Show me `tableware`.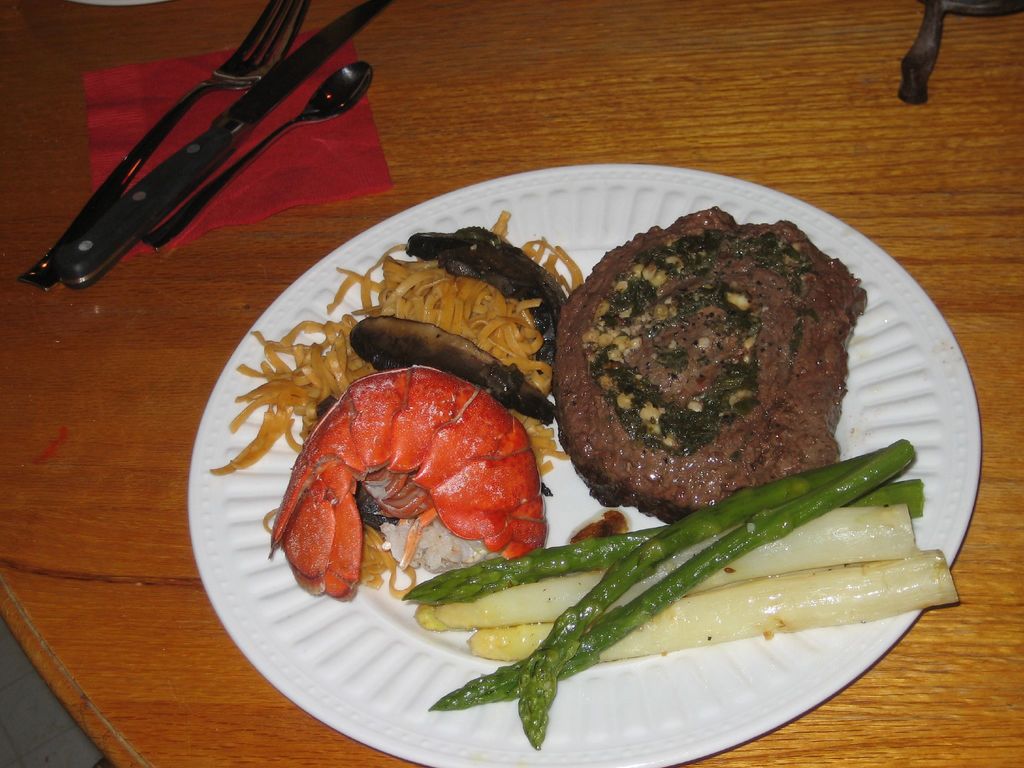
`tableware` is here: box(135, 229, 1023, 747).
